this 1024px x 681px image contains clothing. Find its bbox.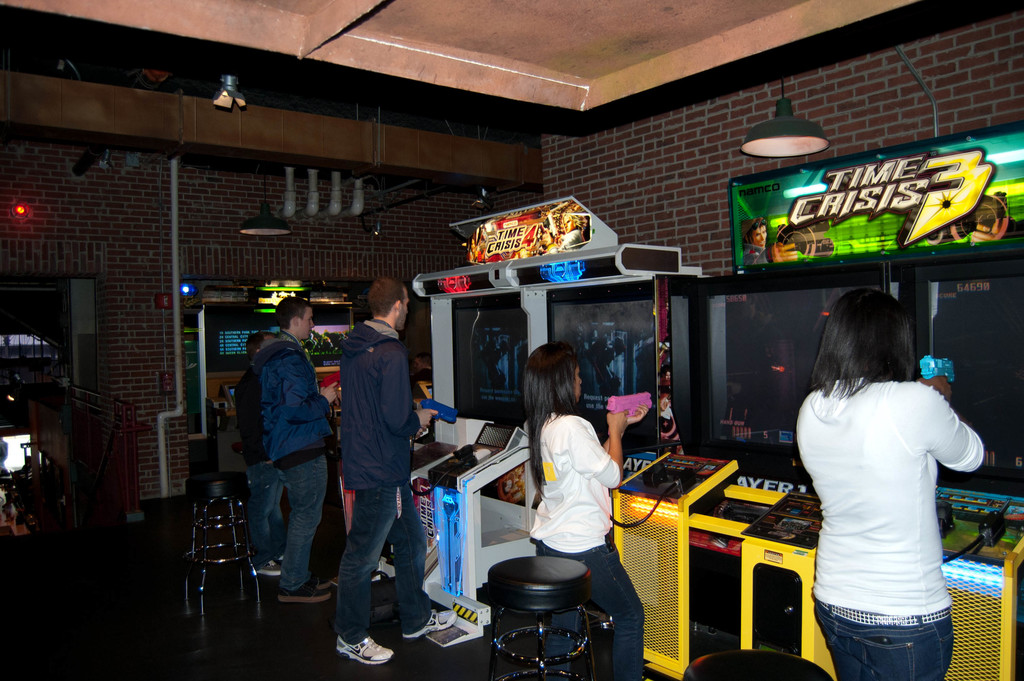
box=[234, 371, 286, 570].
